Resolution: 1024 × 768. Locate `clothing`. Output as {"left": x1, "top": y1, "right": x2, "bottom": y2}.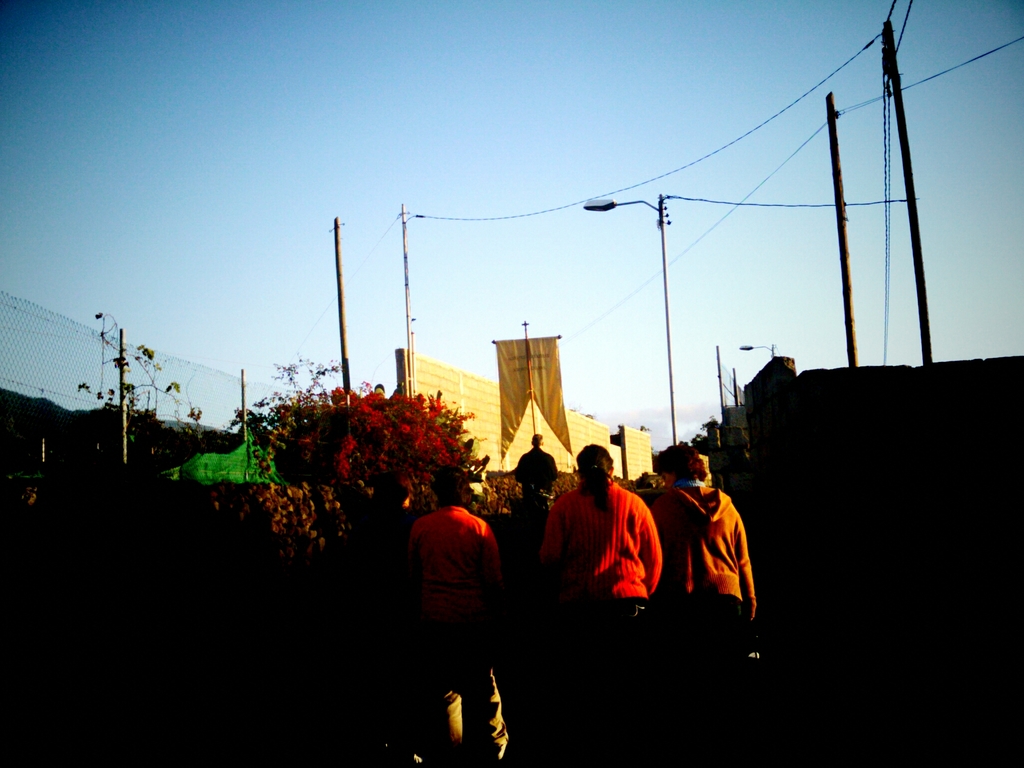
{"left": 652, "top": 477, "right": 758, "bottom": 636}.
